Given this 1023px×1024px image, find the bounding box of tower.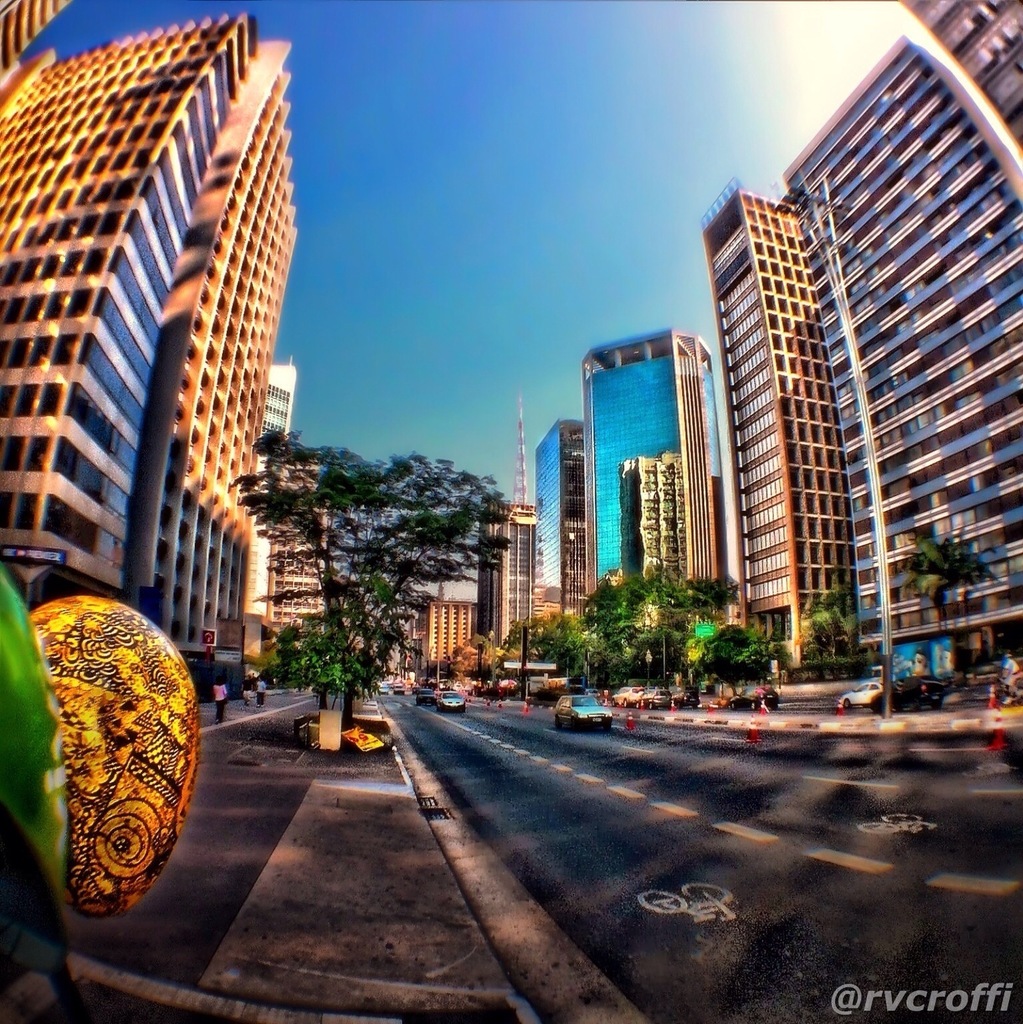
box=[267, 353, 294, 456].
